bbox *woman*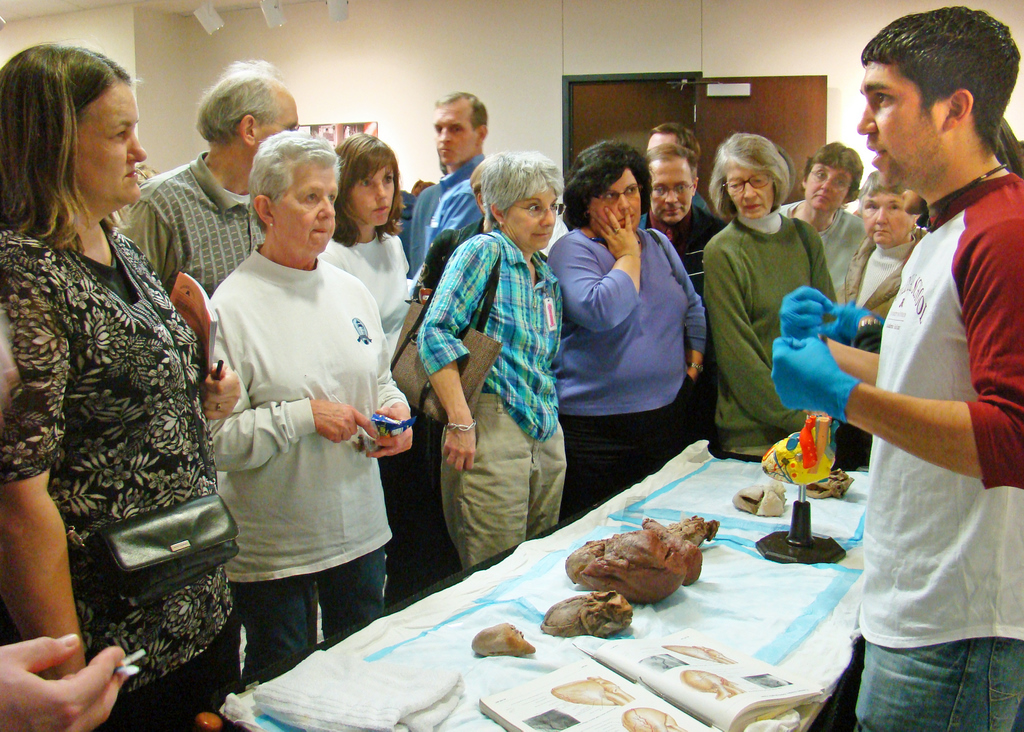
Rect(320, 130, 410, 603)
